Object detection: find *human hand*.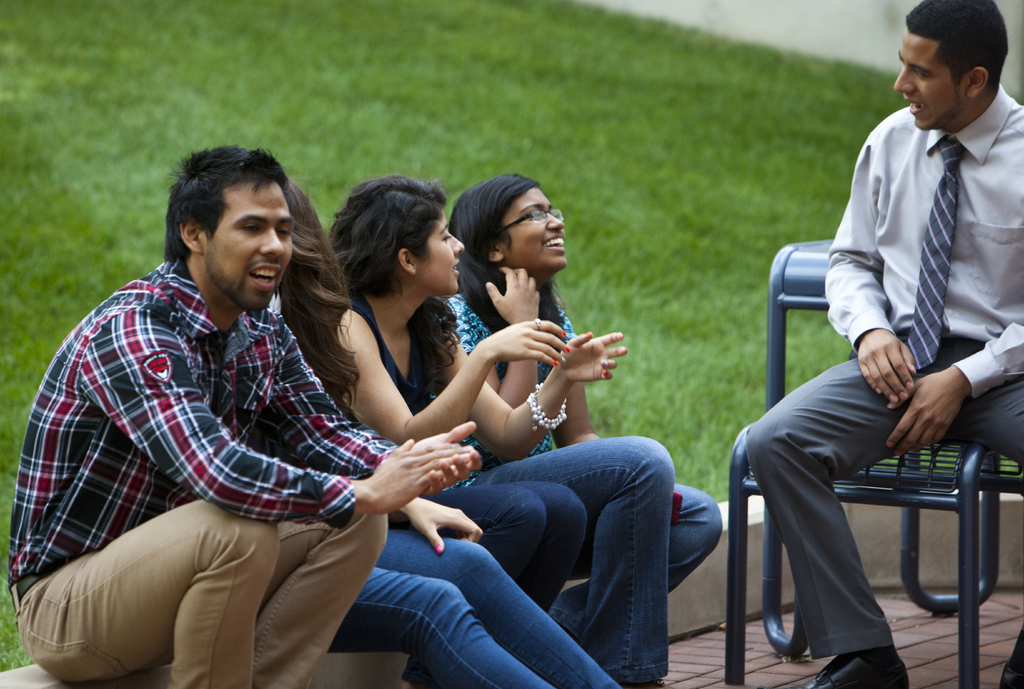
<bbox>360, 438, 473, 518</bbox>.
